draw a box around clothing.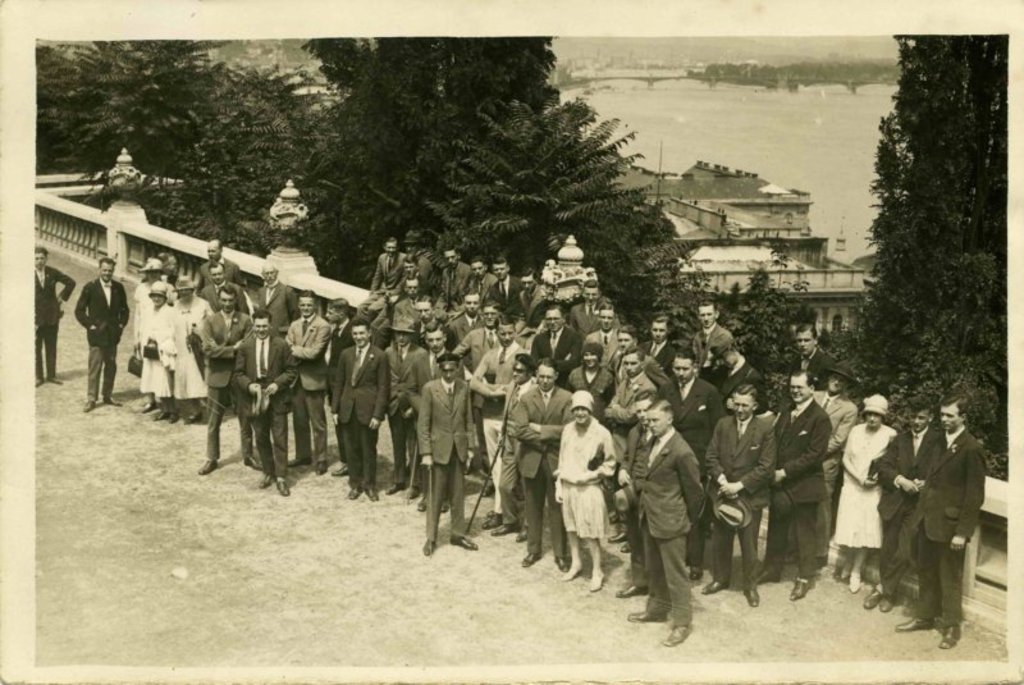
x1=776, y1=401, x2=832, y2=570.
